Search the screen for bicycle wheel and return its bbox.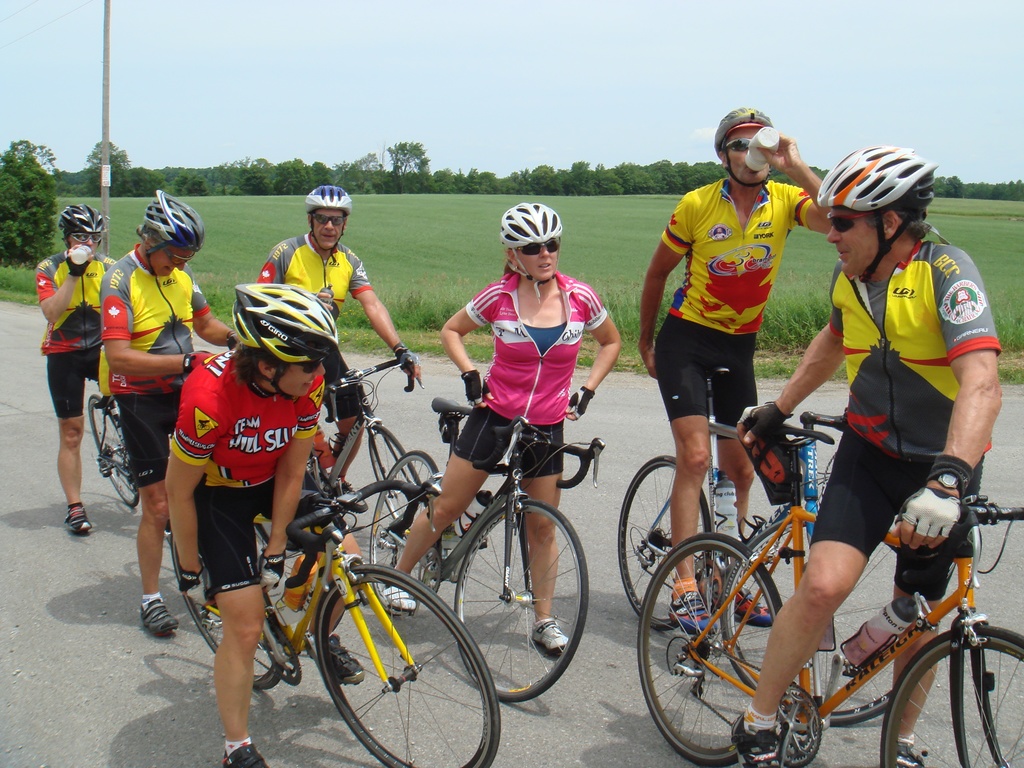
Found: (440, 492, 601, 700).
